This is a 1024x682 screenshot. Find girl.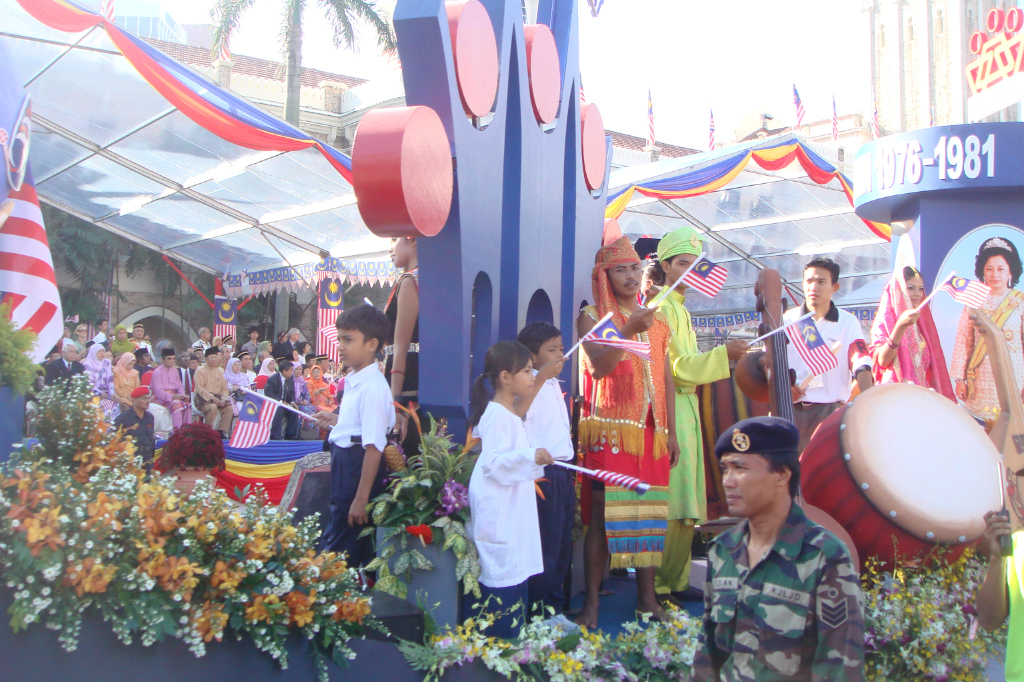
Bounding box: {"x1": 229, "y1": 358, "x2": 242, "y2": 390}.
